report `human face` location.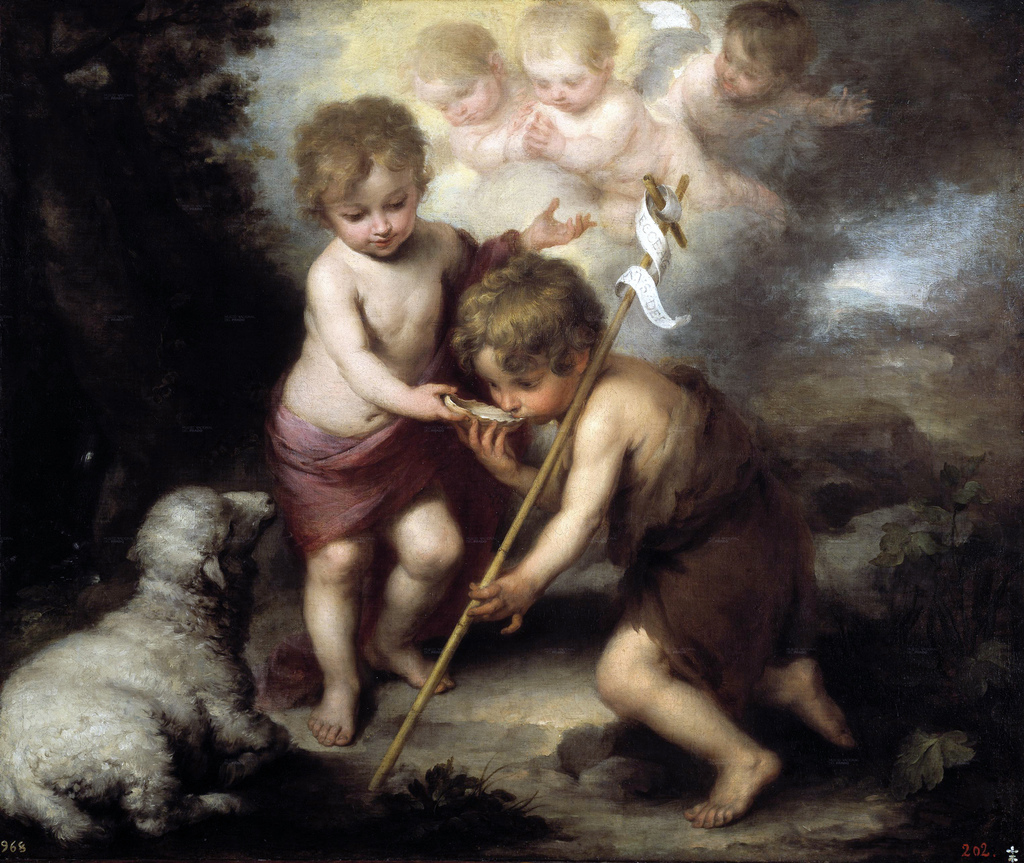
Report: {"left": 716, "top": 29, "right": 778, "bottom": 106}.
